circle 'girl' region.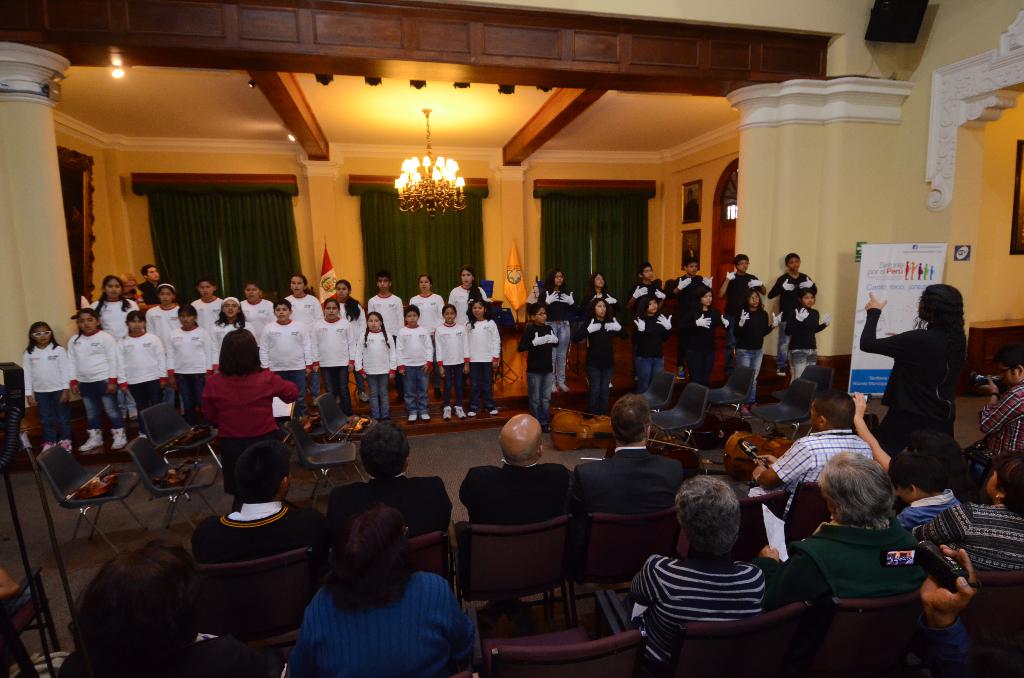
Region: <region>465, 299, 500, 415</region>.
